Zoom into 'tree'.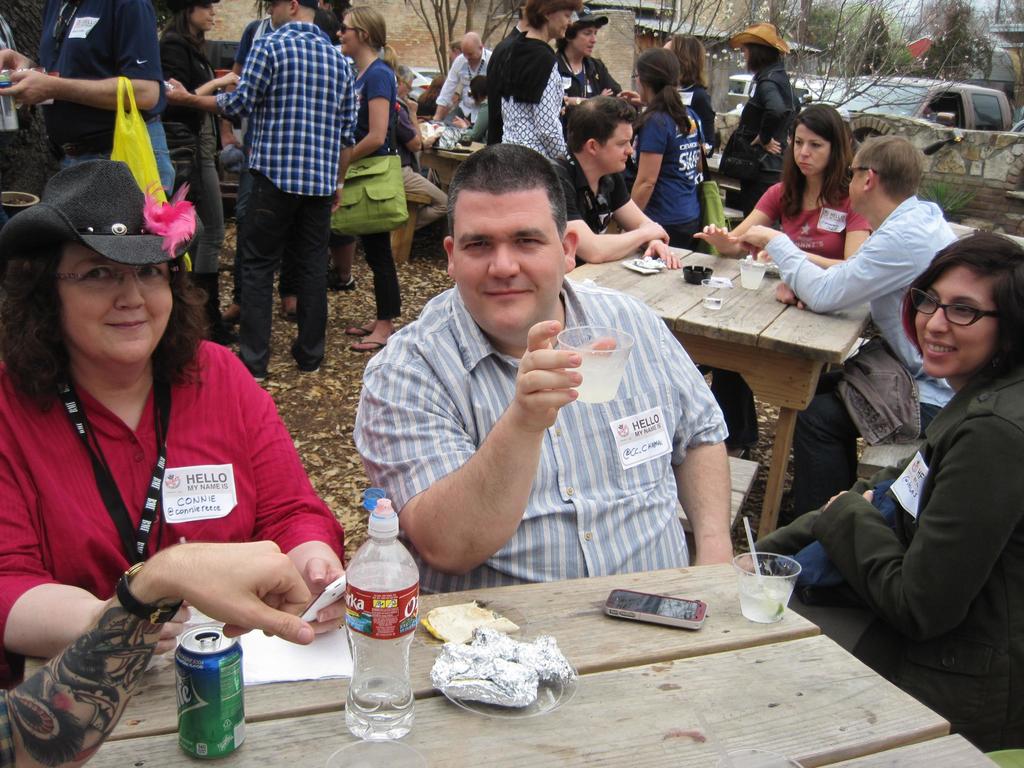
Zoom target: left=405, top=0, right=520, bottom=74.
